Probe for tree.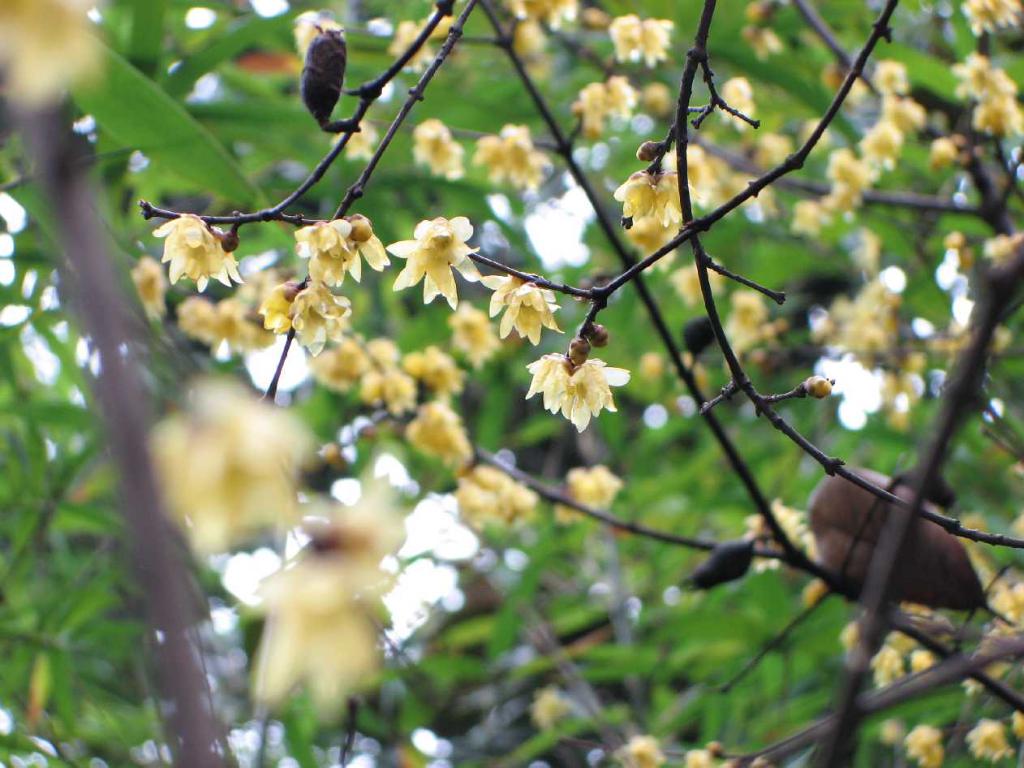
Probe result: bbox=(0, 0, 1023, 767).
